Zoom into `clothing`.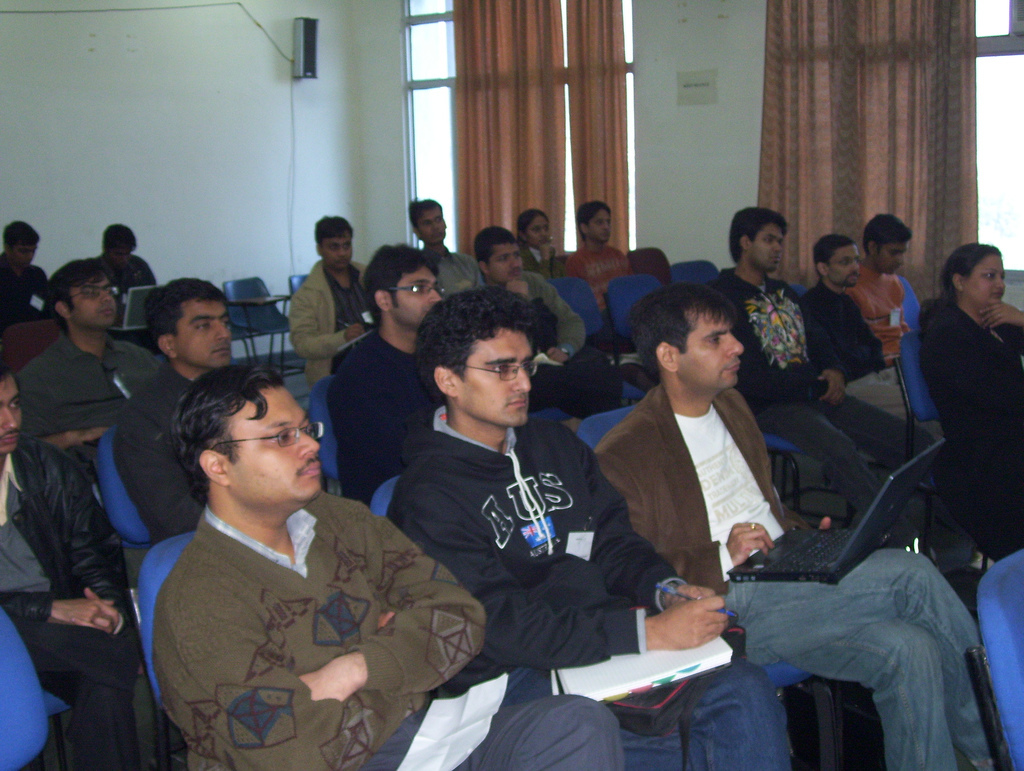
Zoom target: 412/412/811/770.
